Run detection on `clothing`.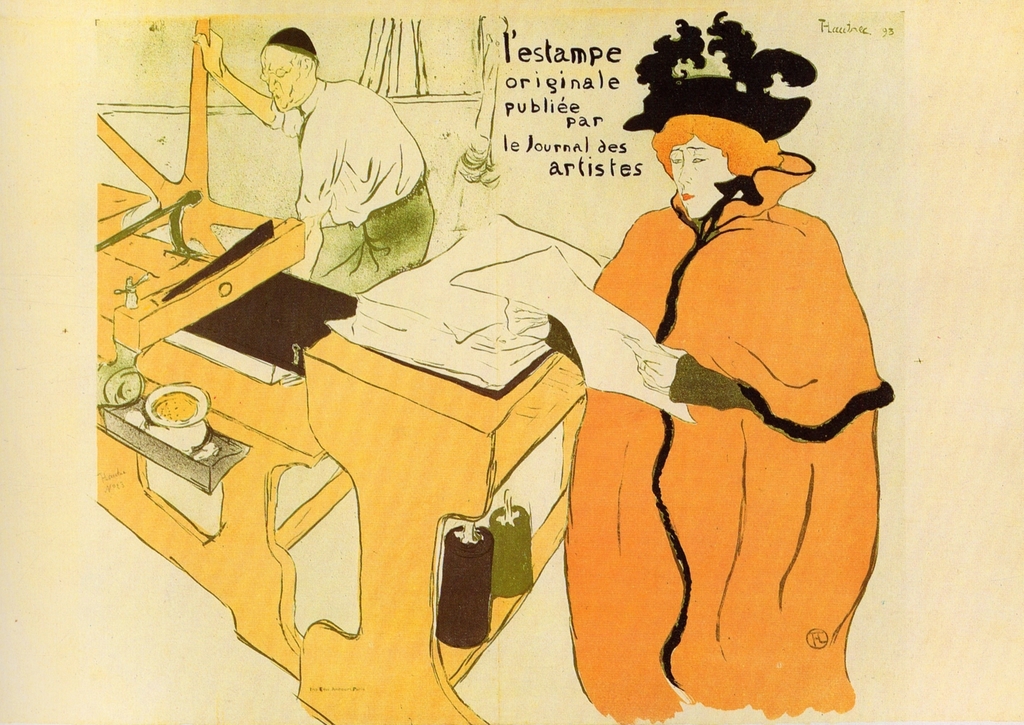
Result: (x1=559, y1=129, x2=884, y2=680).
